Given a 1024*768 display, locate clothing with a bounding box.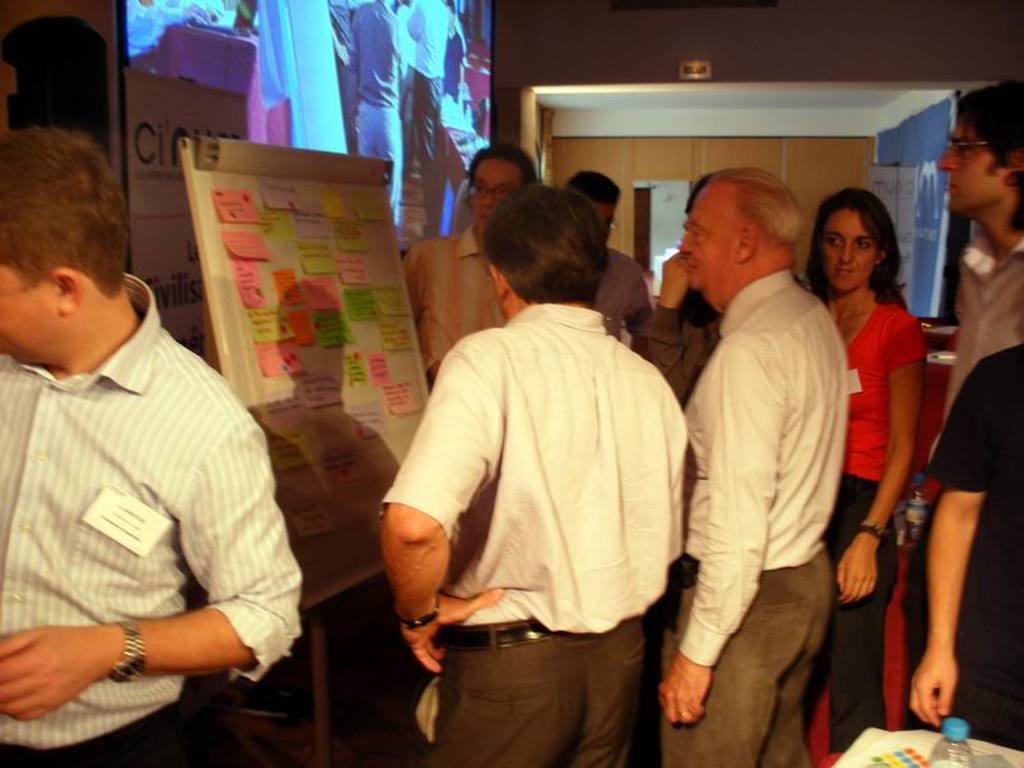
Located: 663,259,844,767.
